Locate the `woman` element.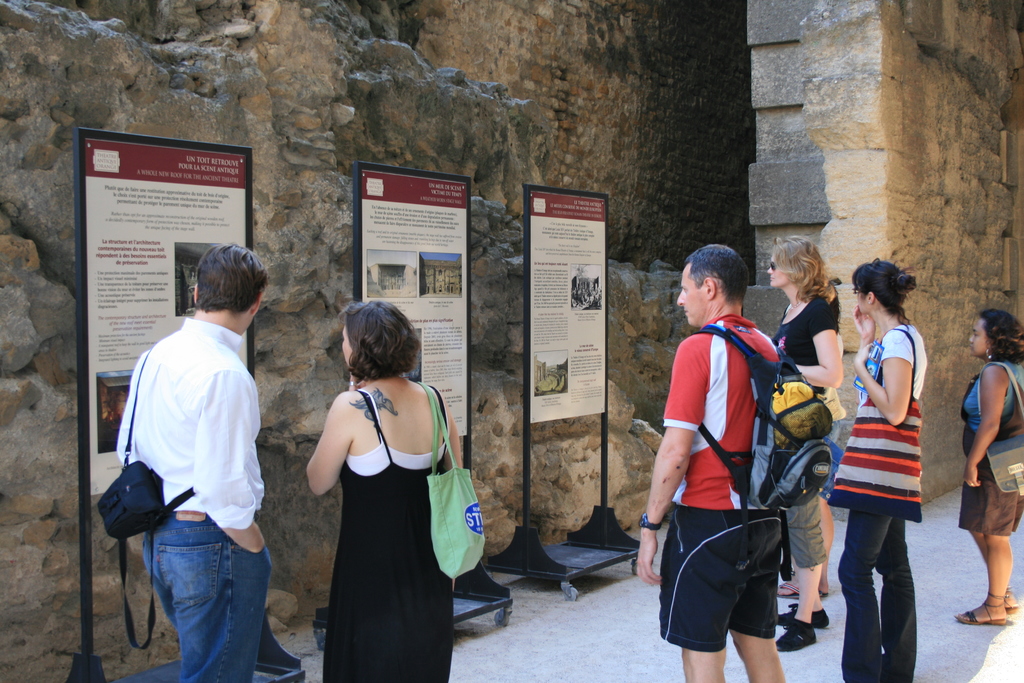
Element bbox: 765/239/842/649.
